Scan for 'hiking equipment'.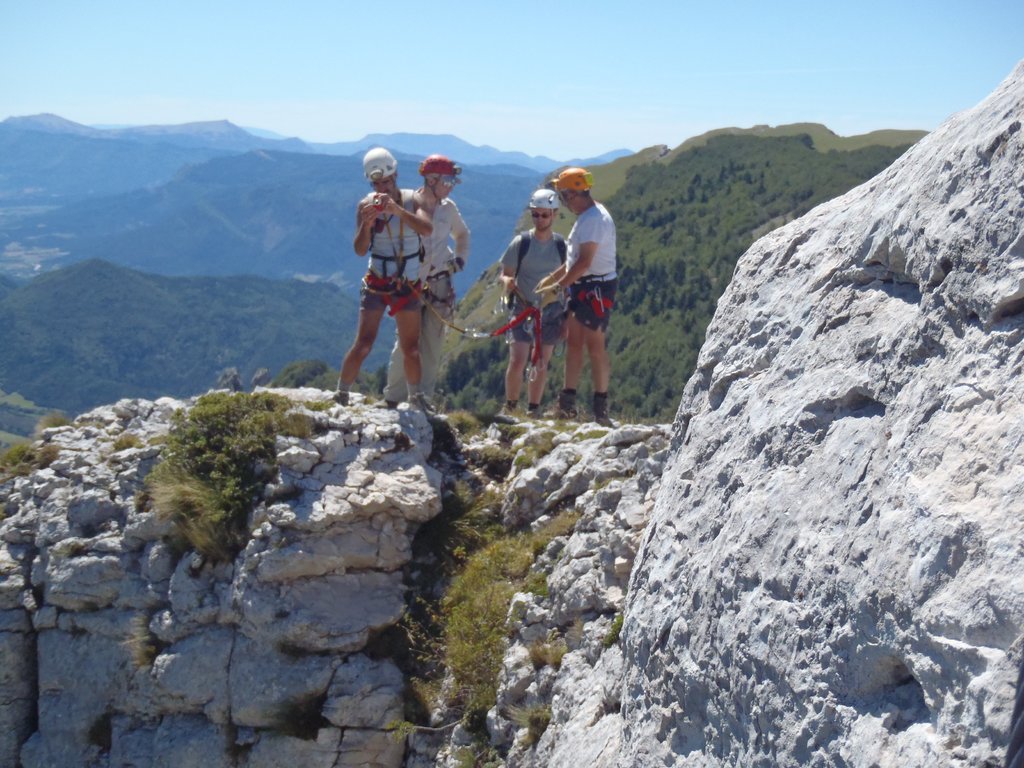
Scan result: {"left": 527, "top": 188, "right": 561, "bottom": 236}.
